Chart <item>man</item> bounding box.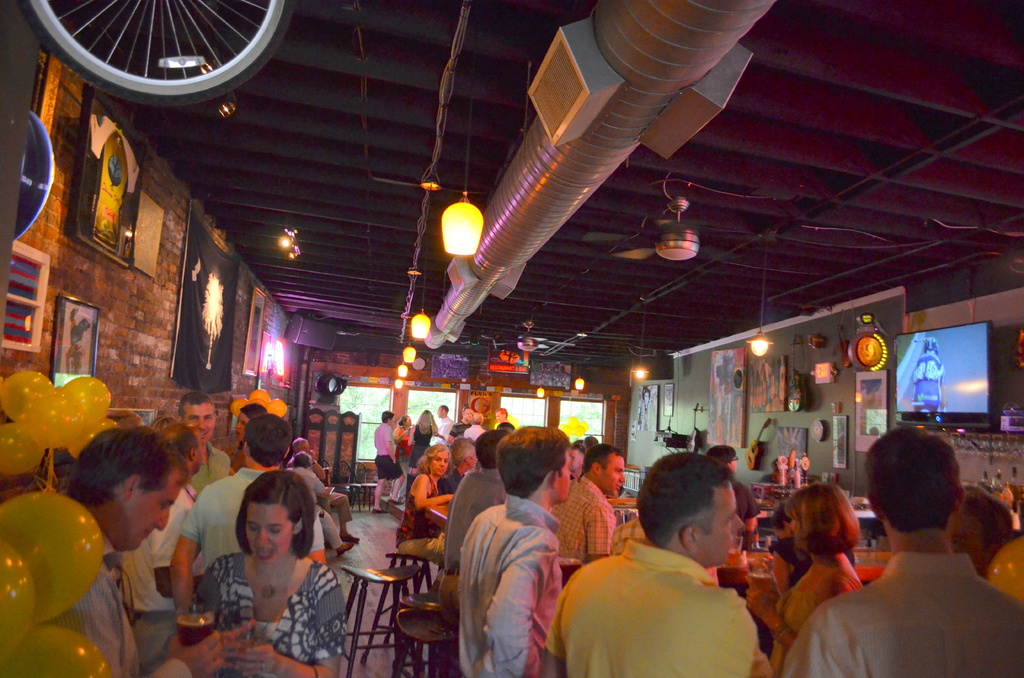
Charted: bbox=(64, 426, 191, 677).
